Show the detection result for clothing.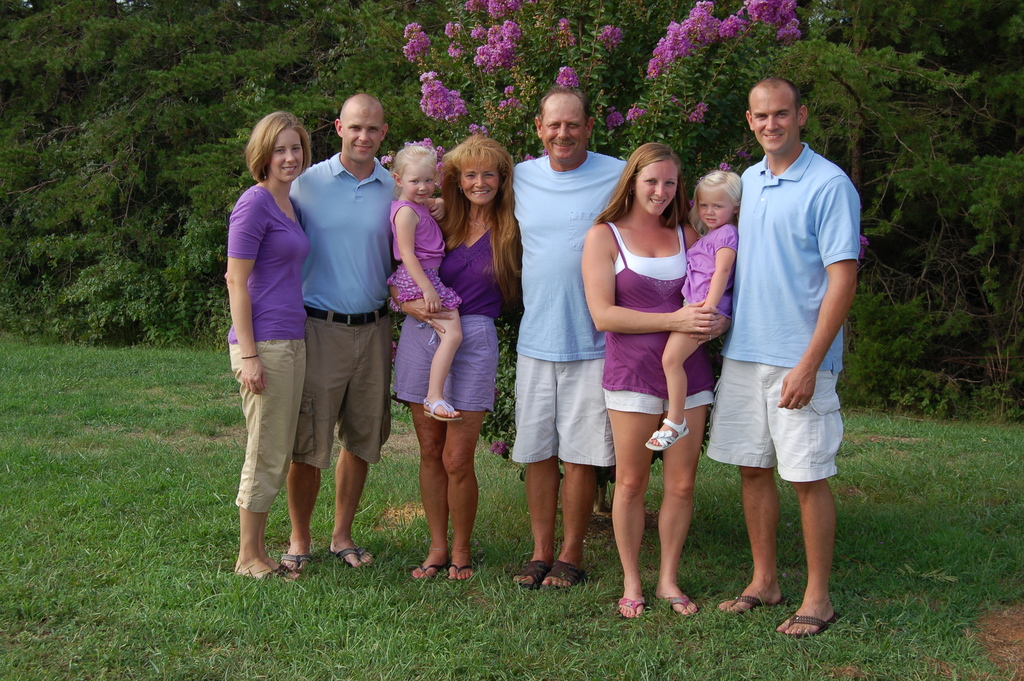
[387, 198, 456, 315].
